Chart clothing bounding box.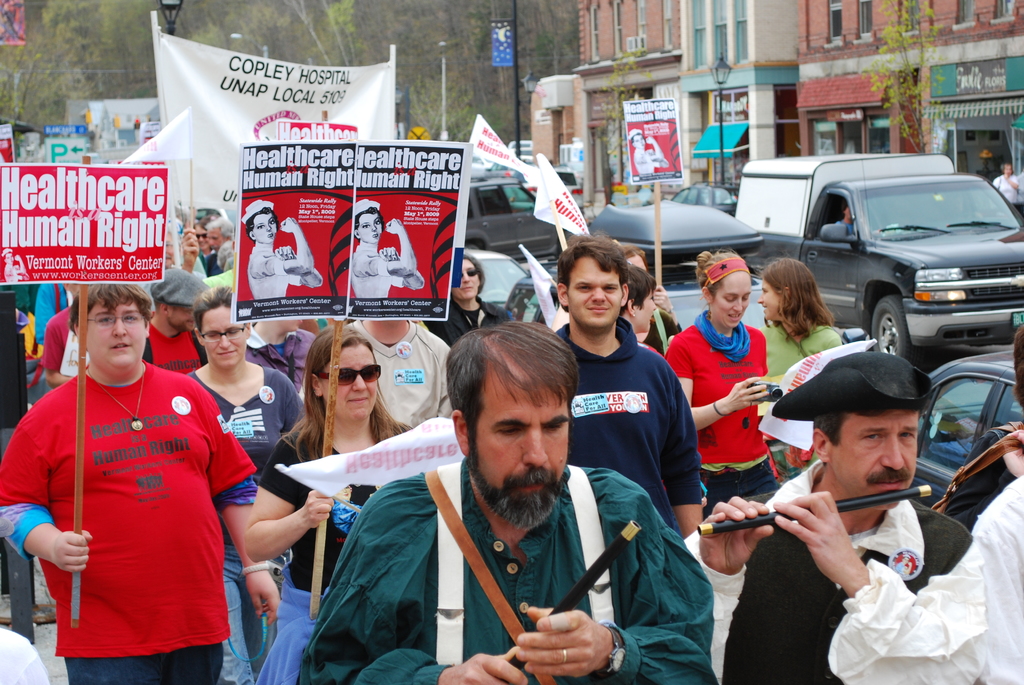
Charted: region(36, 280, 70, 342).
